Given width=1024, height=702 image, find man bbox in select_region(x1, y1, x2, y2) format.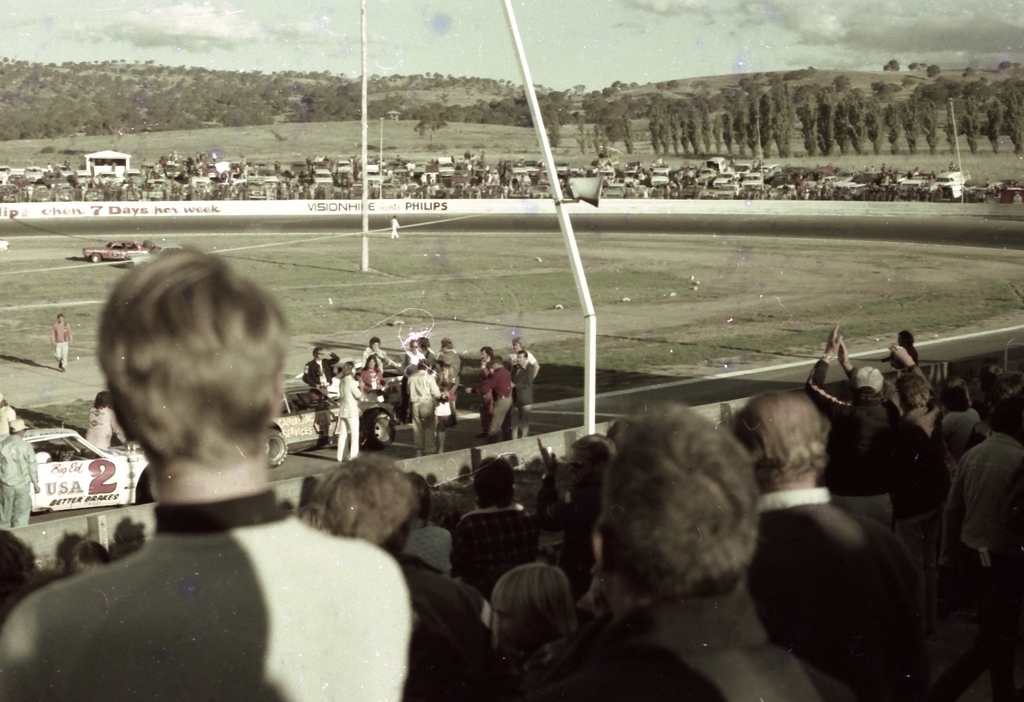
select_region(509, 349, 534, 440).
